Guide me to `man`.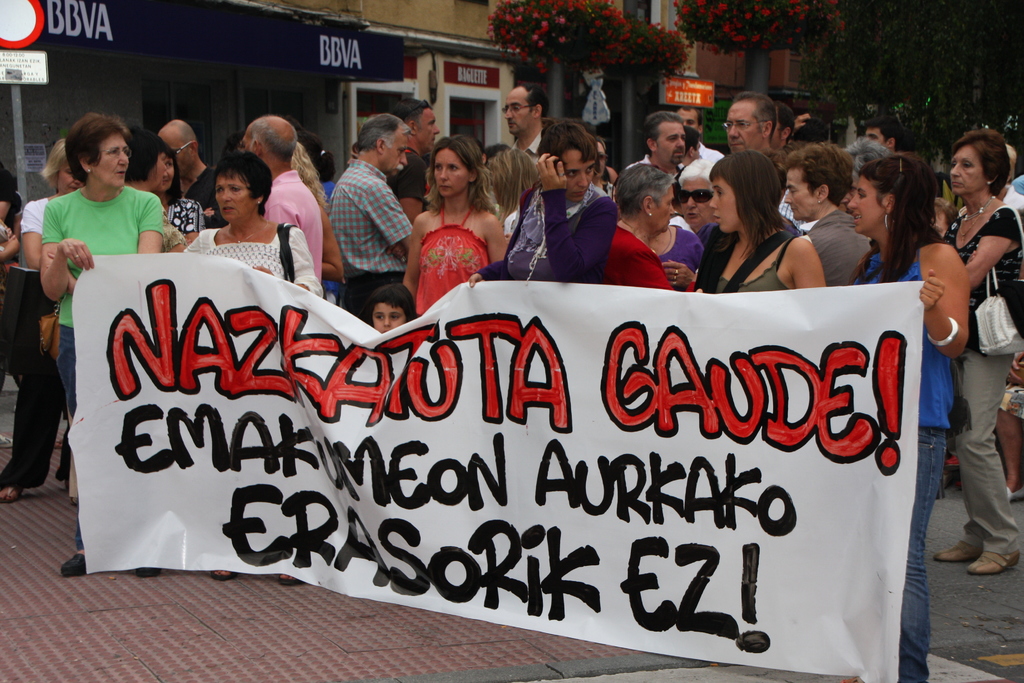
Guidance: [326, 115, 415, 327].
